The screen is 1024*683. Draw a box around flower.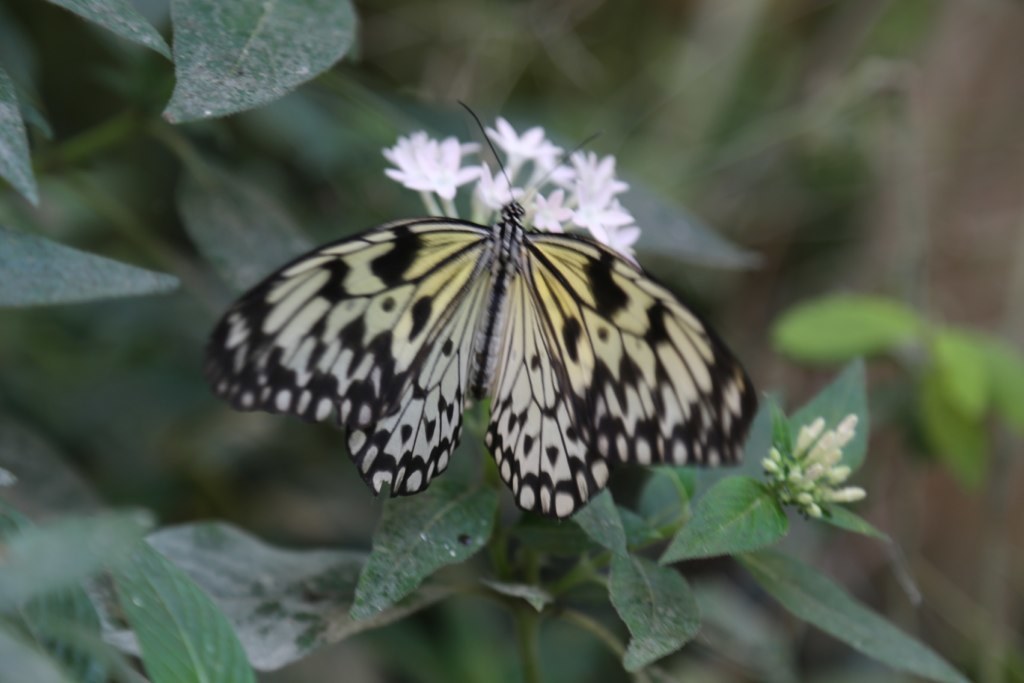
{"left": 404, "top": 138, "right": 483, "bottom": 199}.
